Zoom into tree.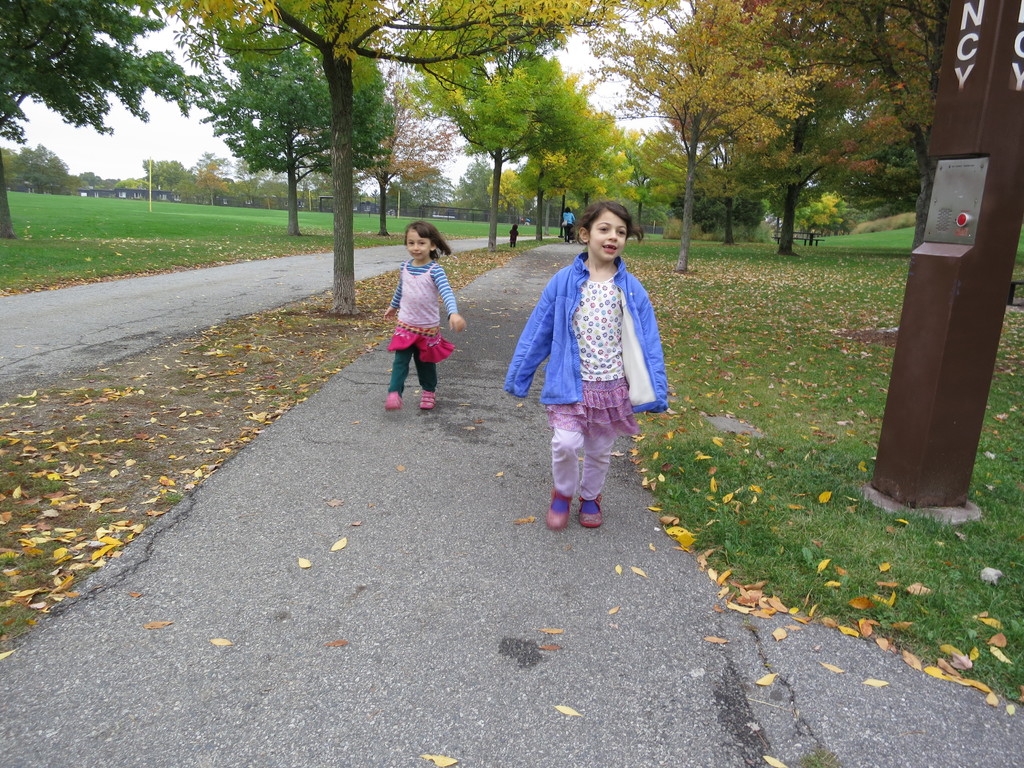
Zoom target: detection(592, 0, 837, 274).
